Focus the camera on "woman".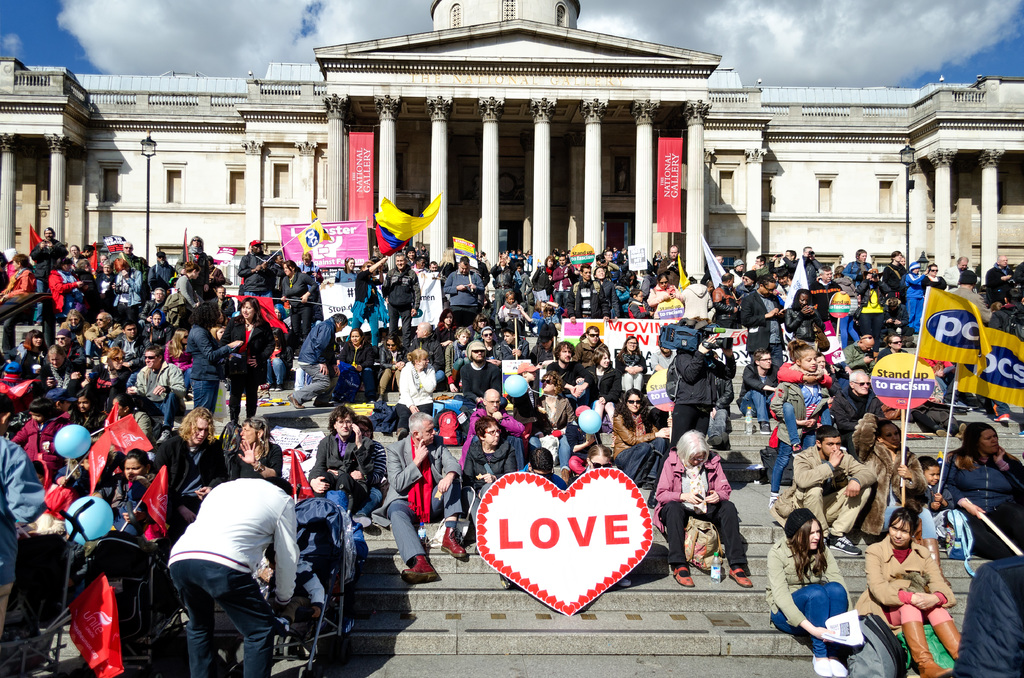
Focus region: [44,253,84,325].
